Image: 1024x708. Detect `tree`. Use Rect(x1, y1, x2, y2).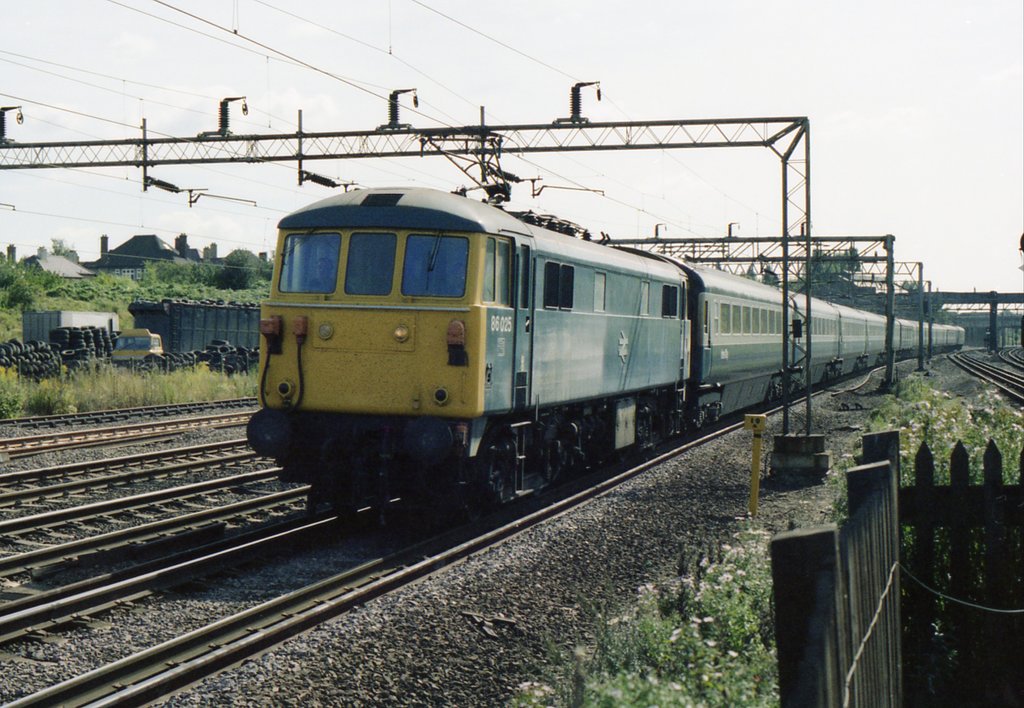
Rect(47, 238, 75, 263).
